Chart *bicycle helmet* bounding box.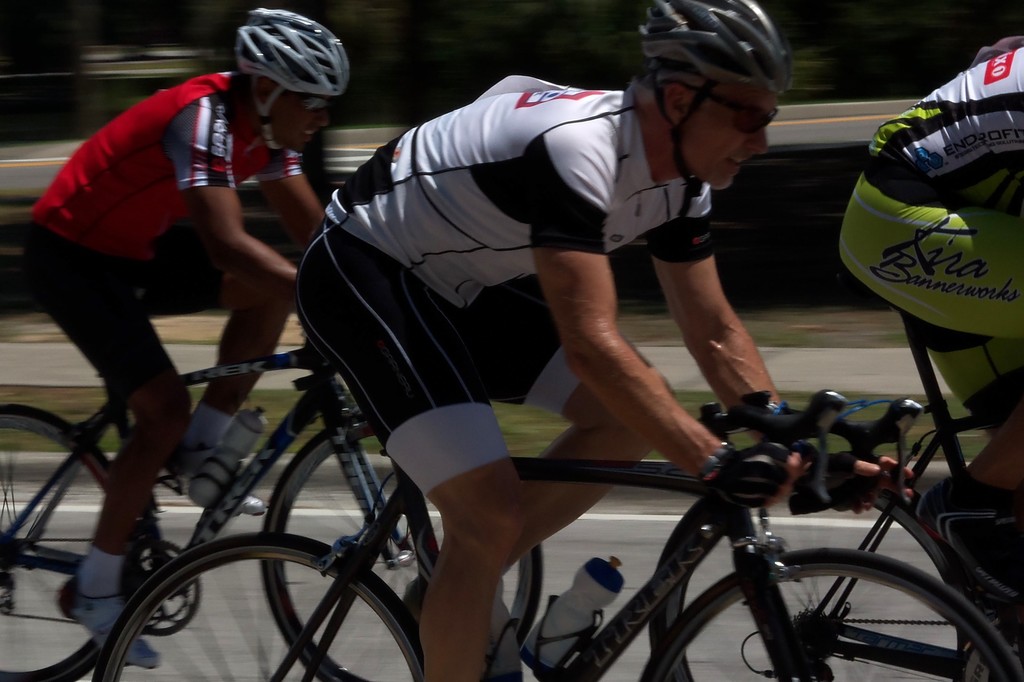
Charted: bbox=[244, 0, 351, 93].
